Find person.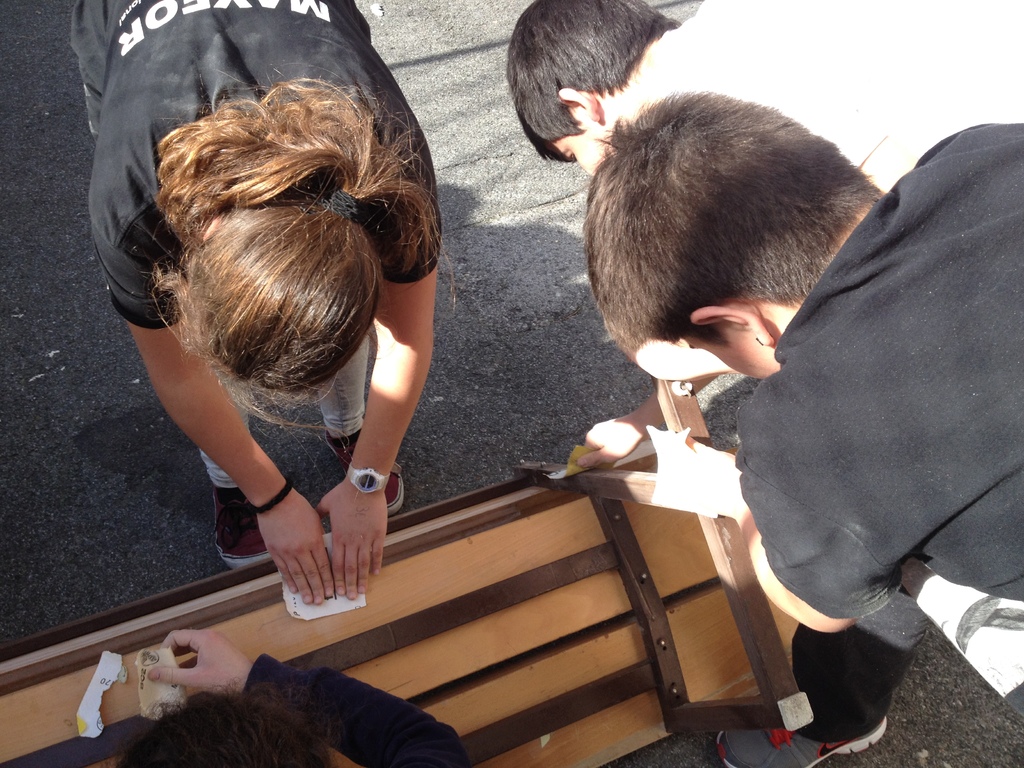
region(483, 0, 1023, 467).
